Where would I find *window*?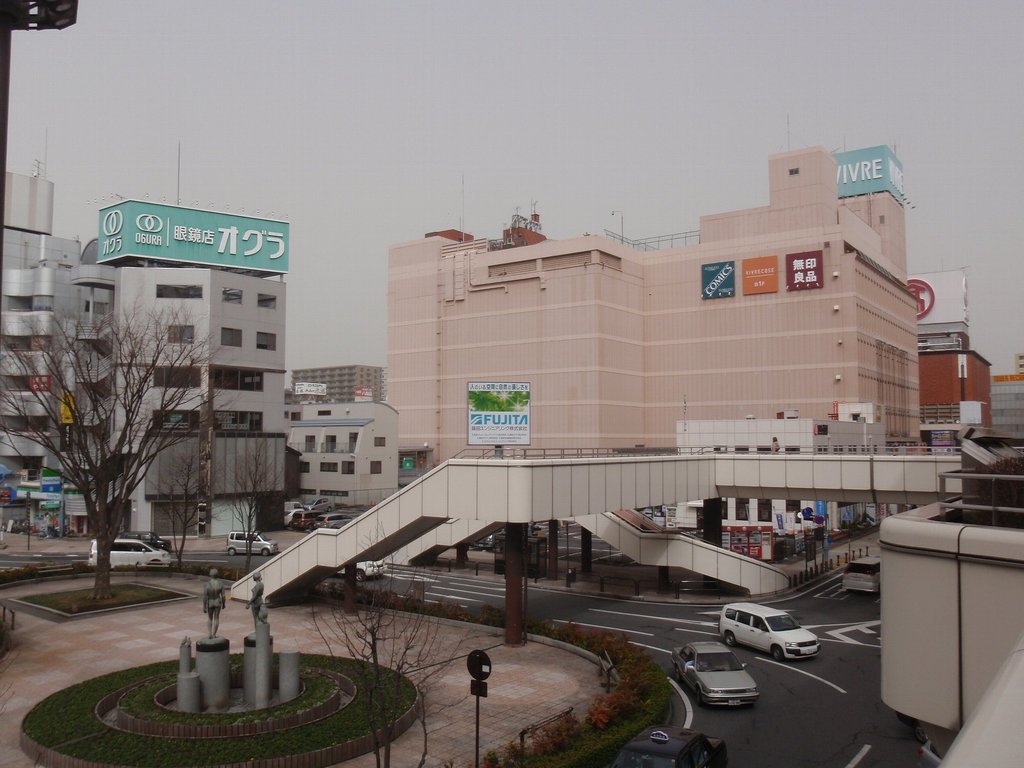
At 253/295/276/307.
